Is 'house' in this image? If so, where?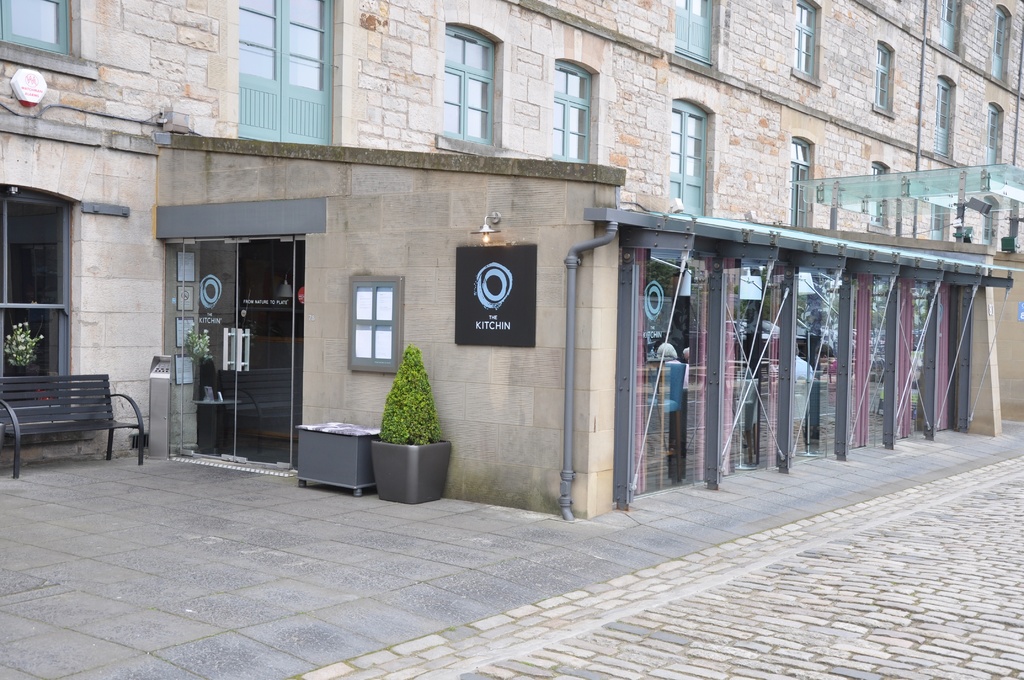
Yes, at <region>0, 0, 1023, 517</region>.
